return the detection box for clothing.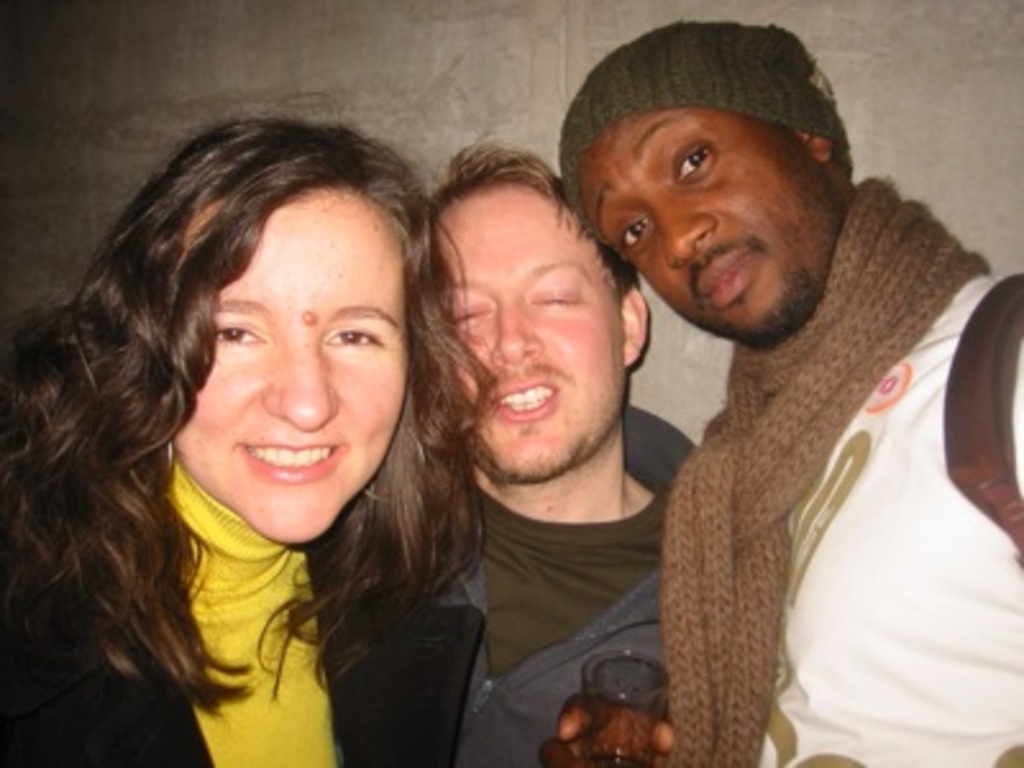
Rect(417, 399, 696, 765).
